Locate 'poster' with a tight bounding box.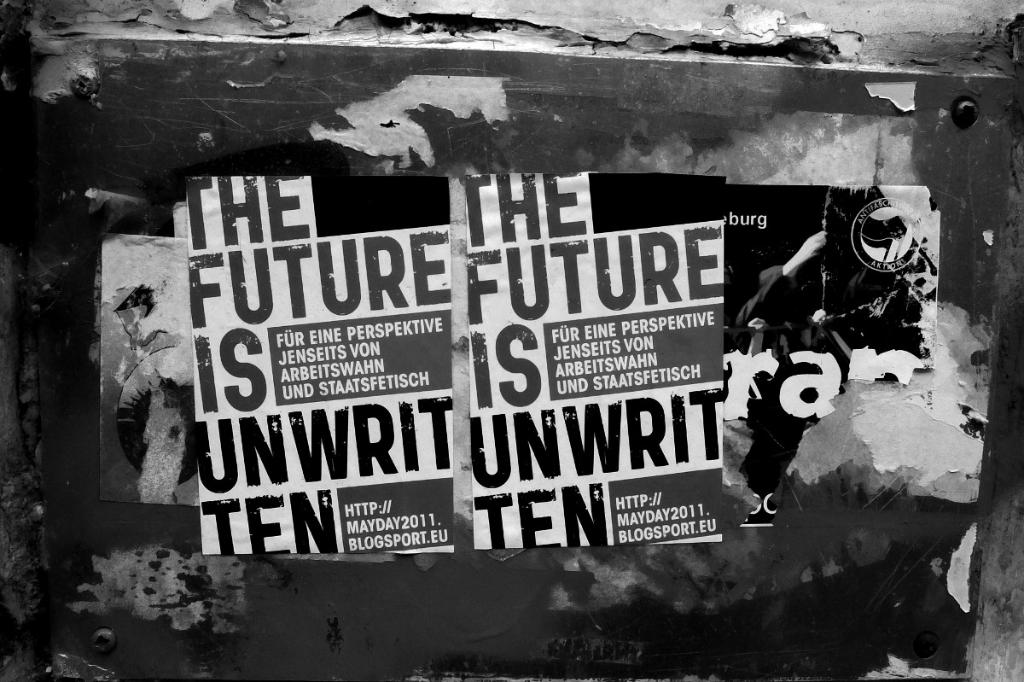
49/38/1015/681.
